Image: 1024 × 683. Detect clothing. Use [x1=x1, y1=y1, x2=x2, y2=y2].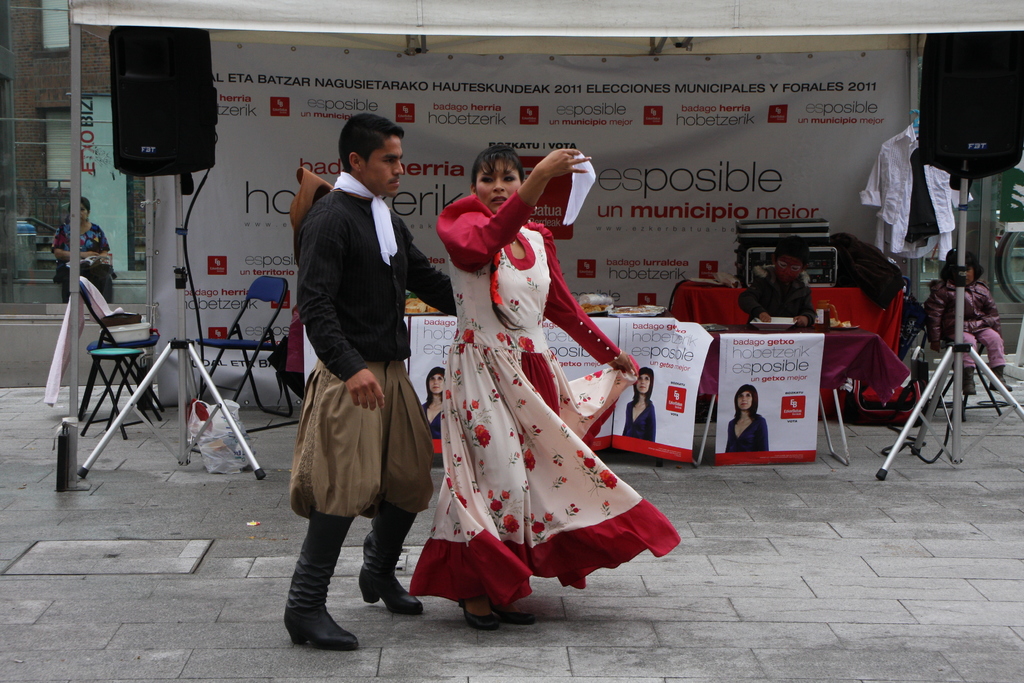
[x1=411, y1=213, x2=659, y2=584].
